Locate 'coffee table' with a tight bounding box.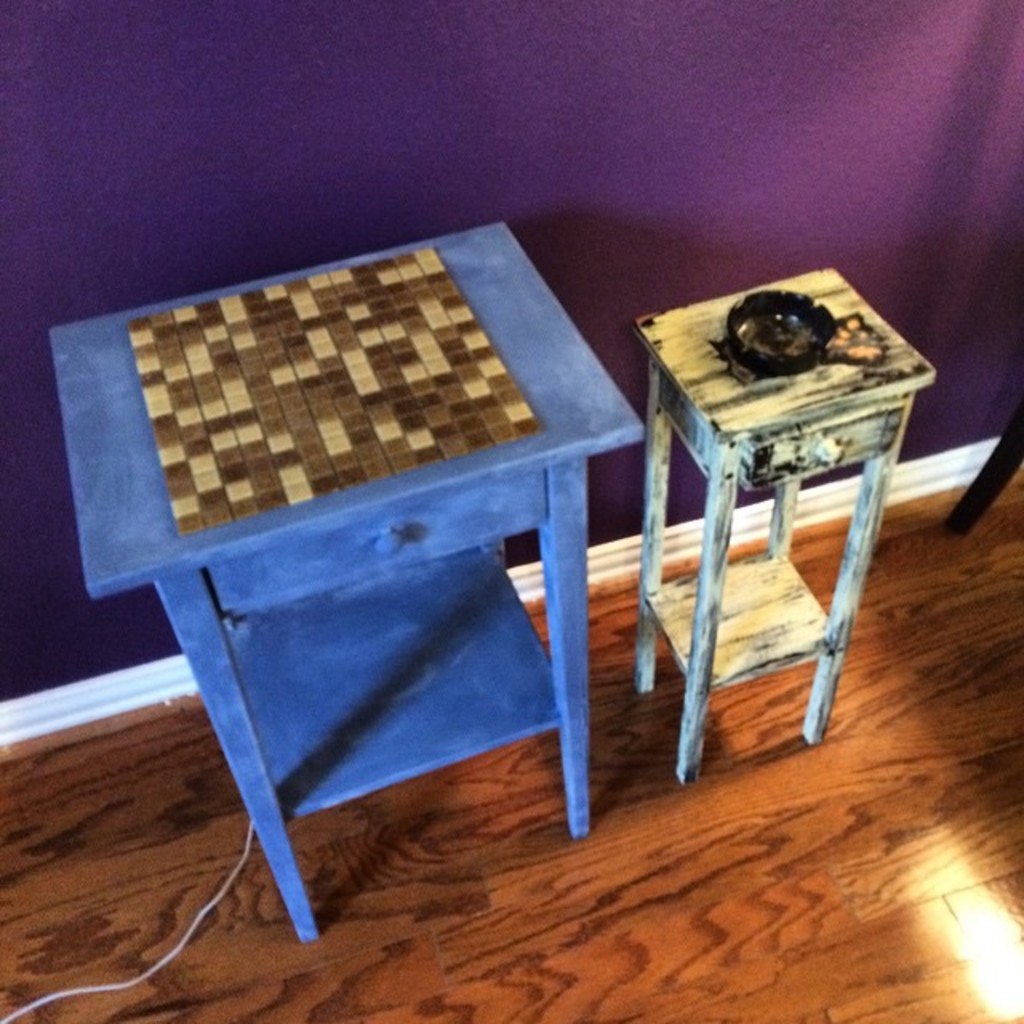
50, 221, 643, 933.
